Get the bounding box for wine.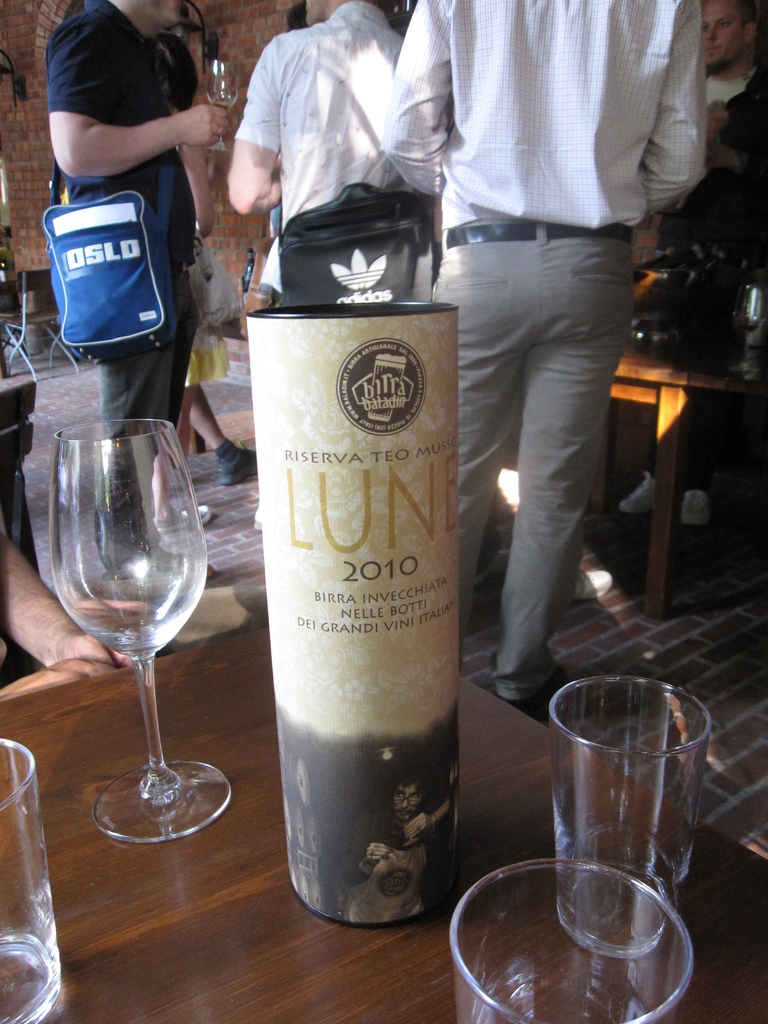
(214, 97, 235, 111).
